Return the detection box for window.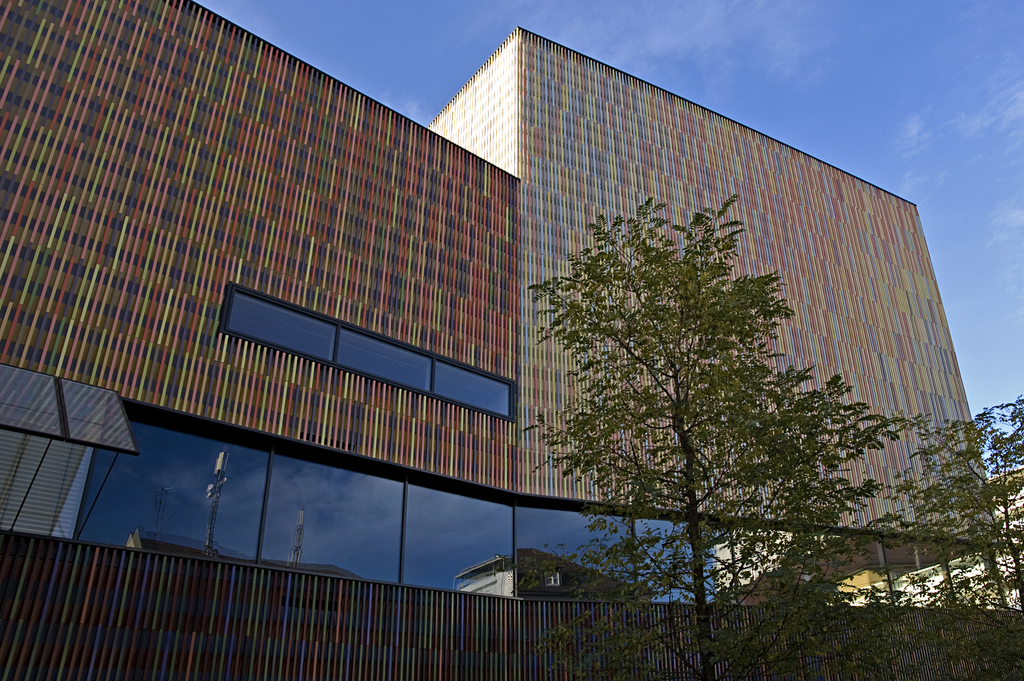
{"left": 4, "top": 367, "right": 134, "bottom": 531}.
